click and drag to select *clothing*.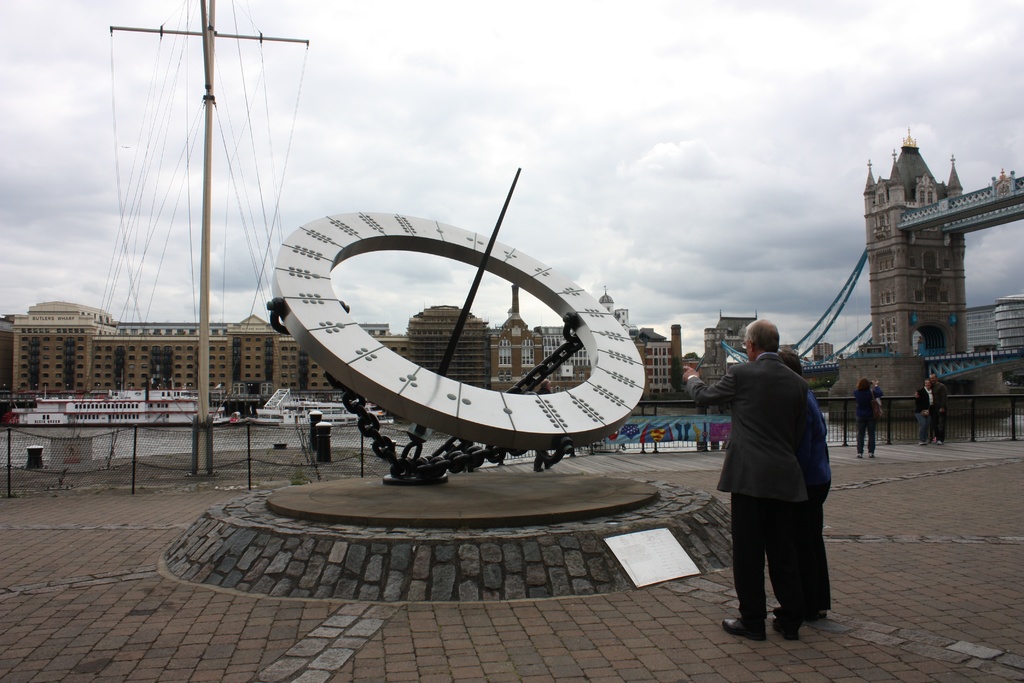
Selection: pyautogui.locateOnScreen(929, 379, 949, 444).
